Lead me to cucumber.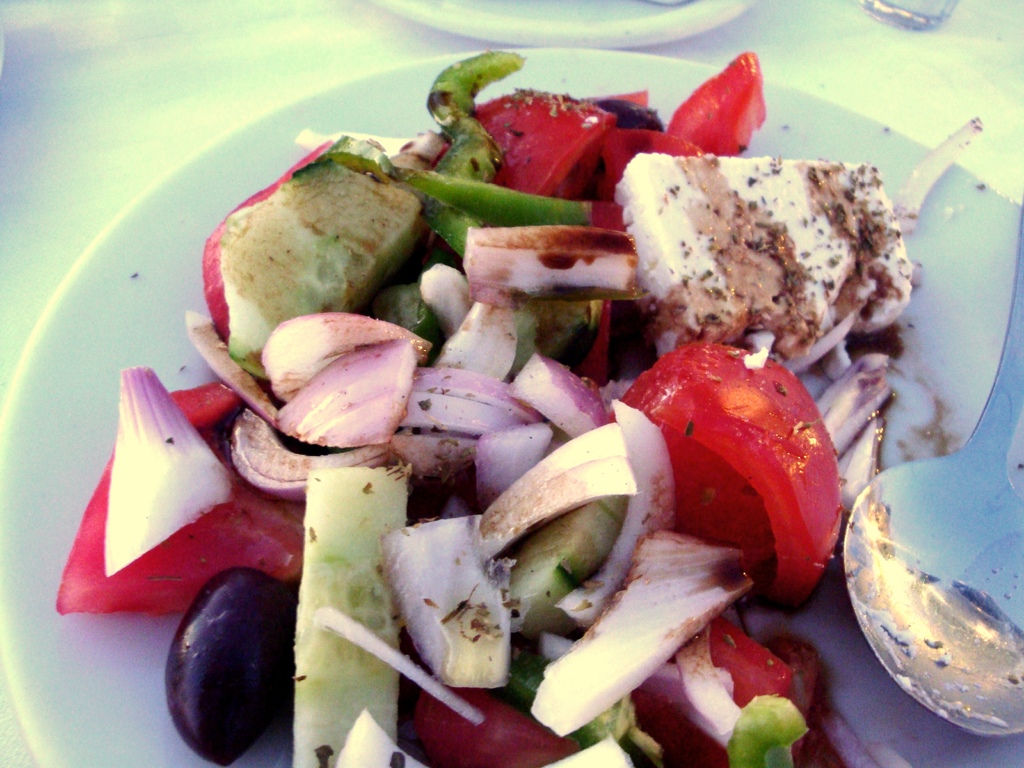
Lead to {"left": 230, "top": 159, "right": 421, "bottom": 358}.
